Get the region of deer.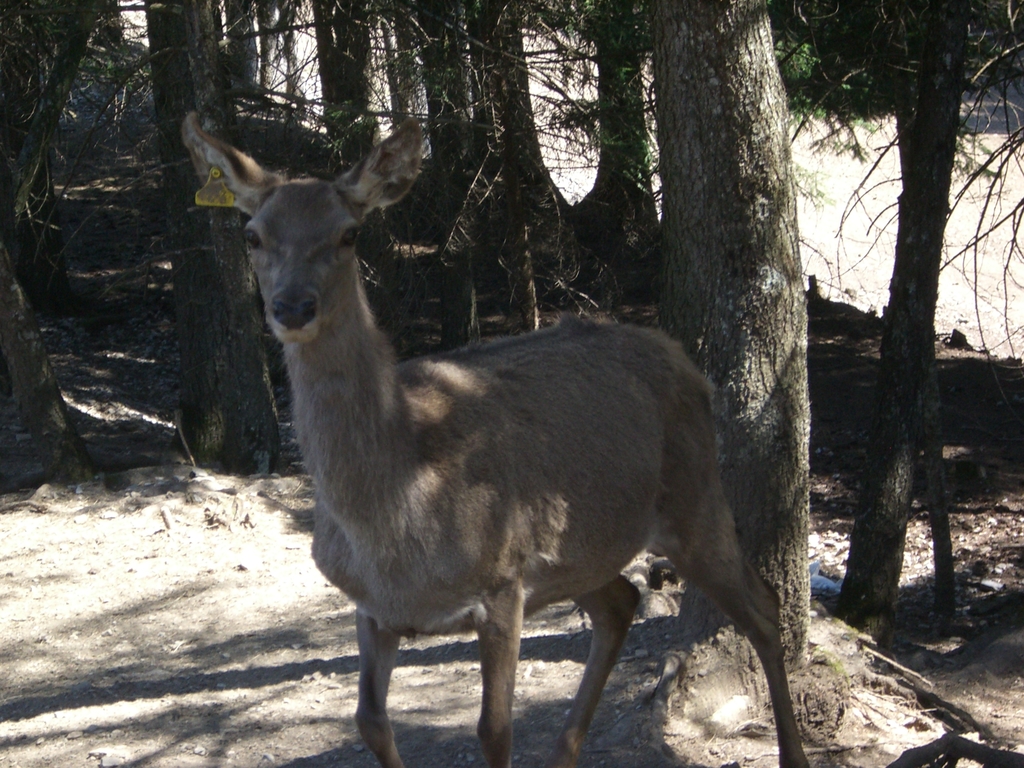
179,110,804,767.
